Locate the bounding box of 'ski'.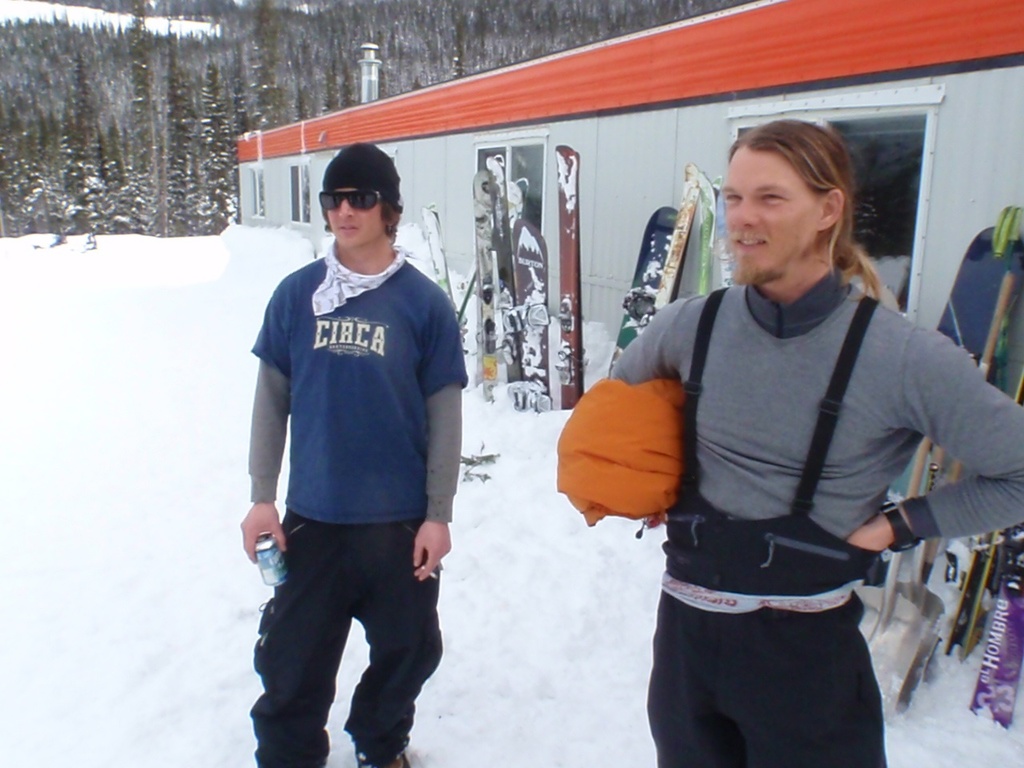
Bounding box: <bbox>512, 219, 549, 410</bbox>.
